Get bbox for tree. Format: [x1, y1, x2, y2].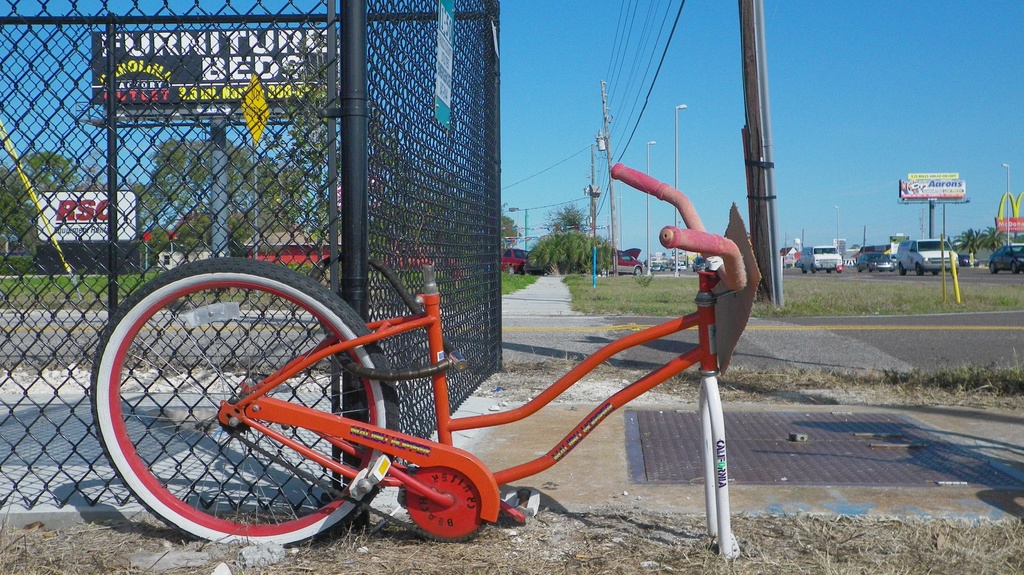
[543, 200, 586, 232].
